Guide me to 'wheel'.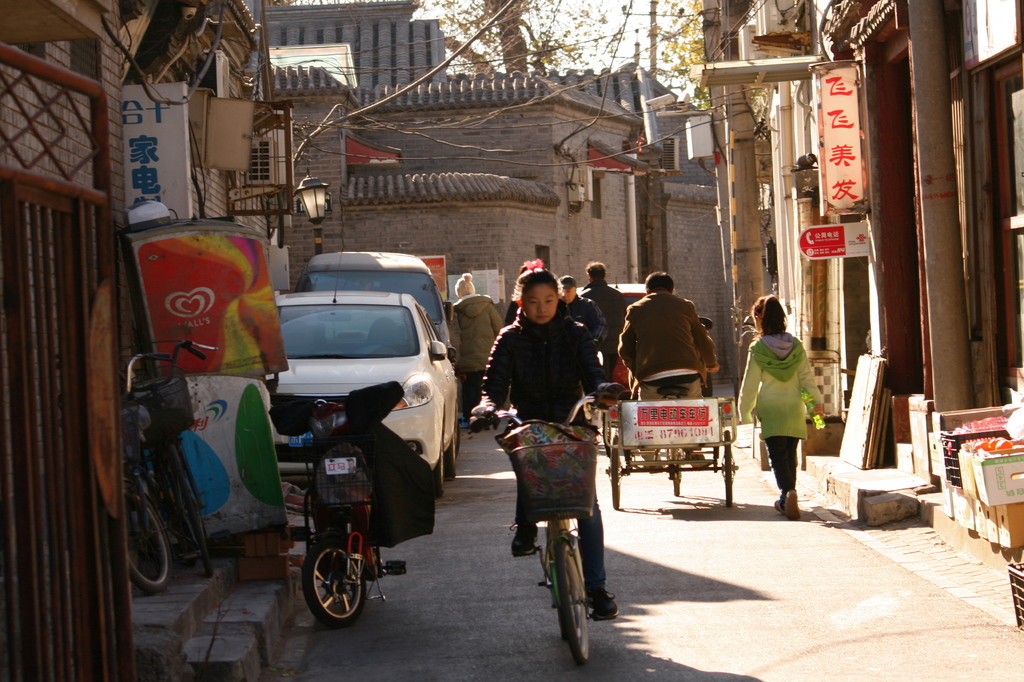
Guidance: {"left": 605, "top": 436, "right": 621, "bottom": 510}.
